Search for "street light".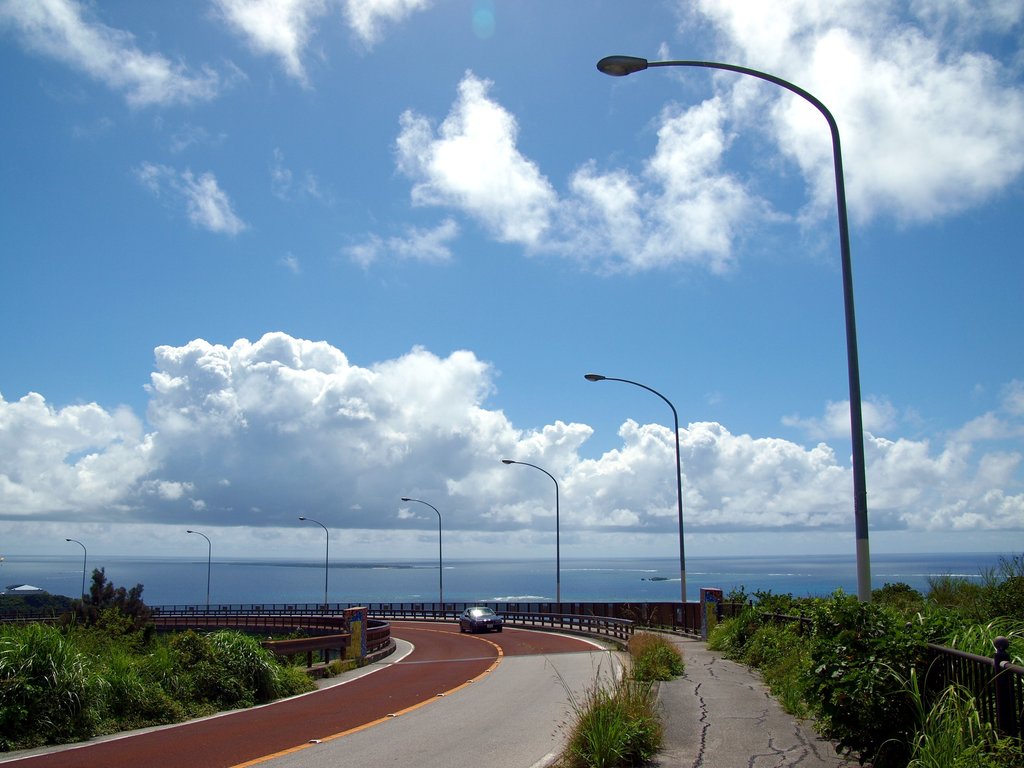
Found at l=296, t=518, r=329, b=602.
